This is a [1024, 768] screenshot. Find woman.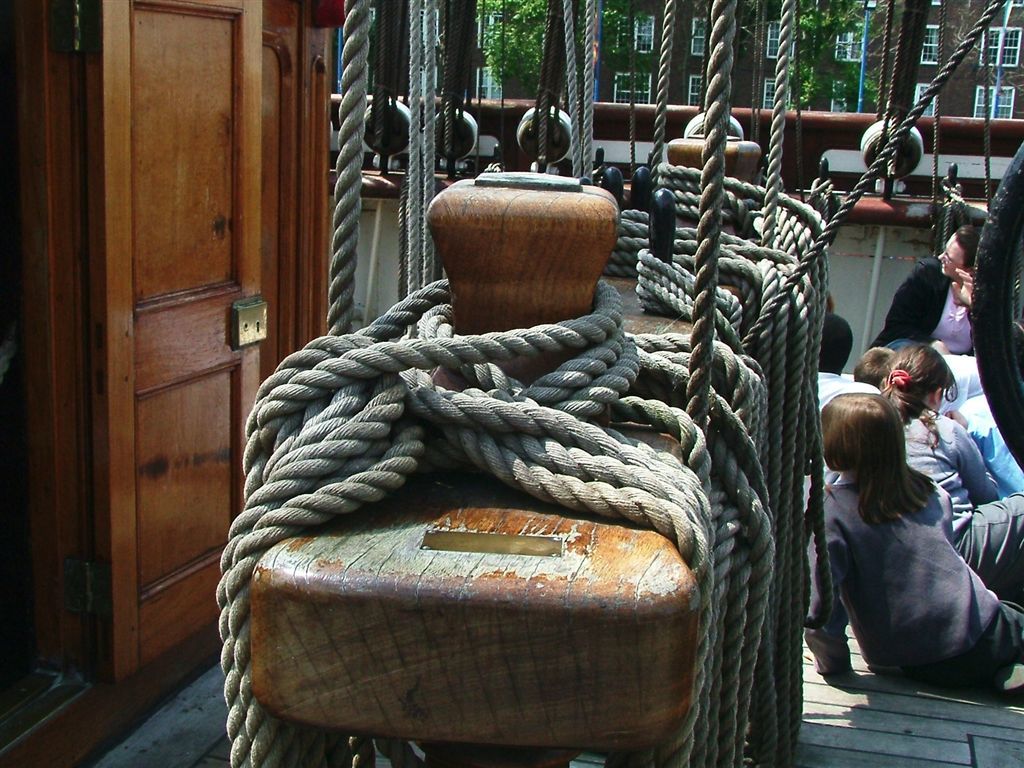
Bounding box: (x1=870, y1=224, x2=976, y2=354).
